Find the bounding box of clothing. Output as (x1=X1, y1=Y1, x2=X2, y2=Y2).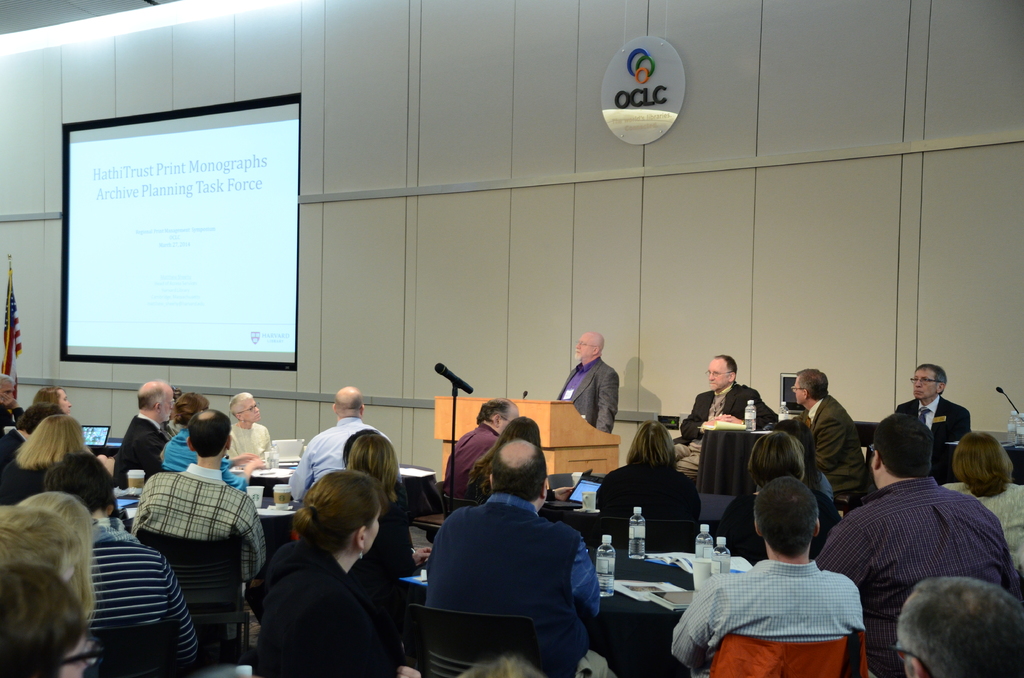
(x1=0, y1=428, x2=26, y2=466).
